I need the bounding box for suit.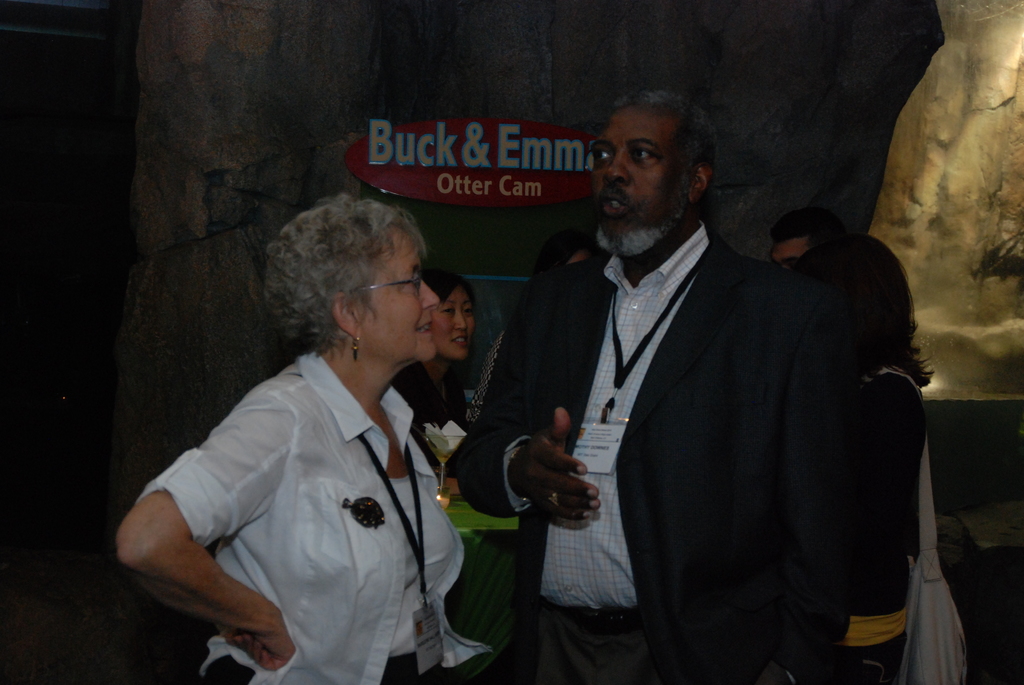
Here it is: 481:135:920:664.
